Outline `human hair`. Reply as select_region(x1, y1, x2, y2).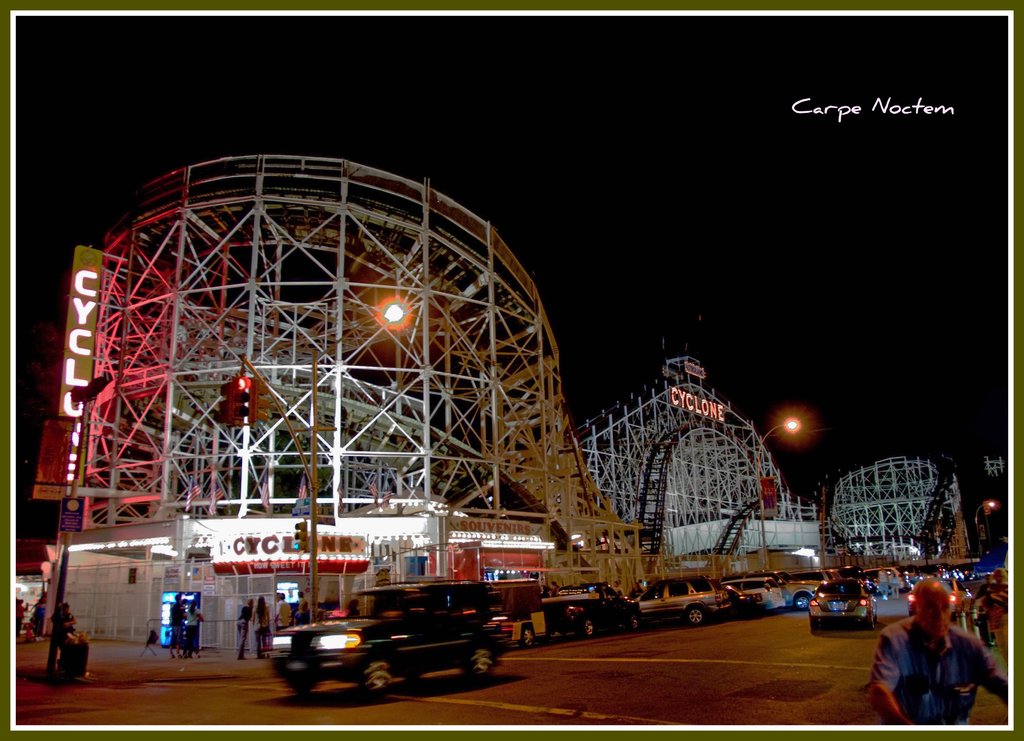
select_region(175, 594, 180, 604).
